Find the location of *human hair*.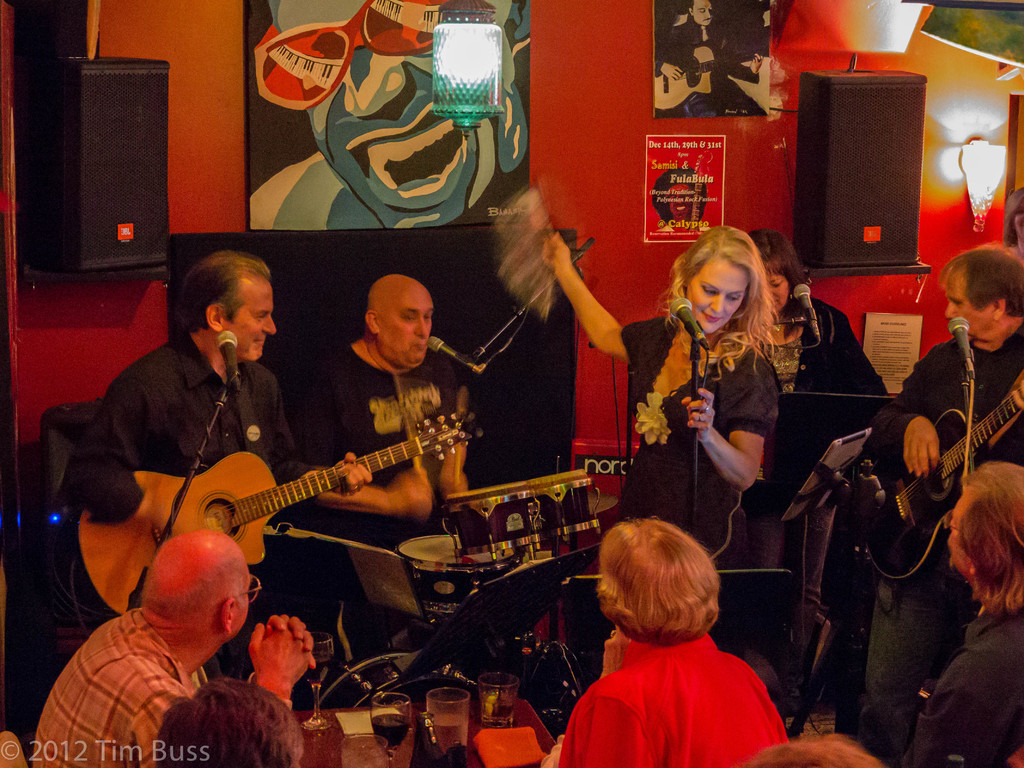
Location: <box>588,516,720,648</box>.
